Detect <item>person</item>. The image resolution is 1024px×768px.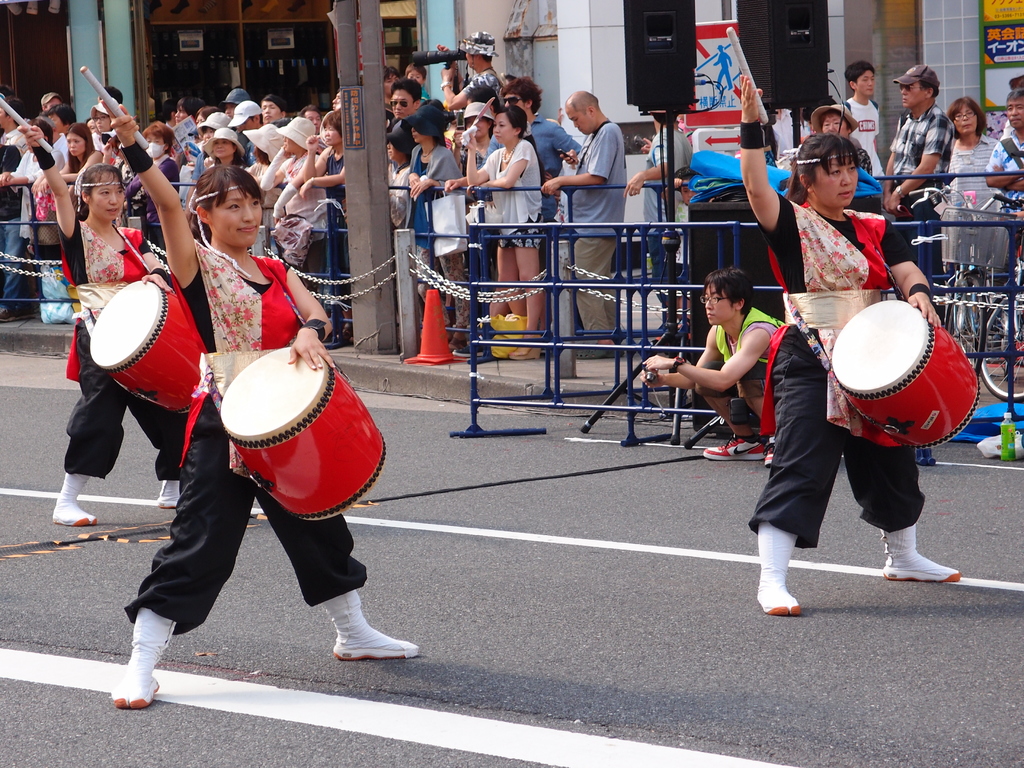
BBox(24, 117, 186, 525).
